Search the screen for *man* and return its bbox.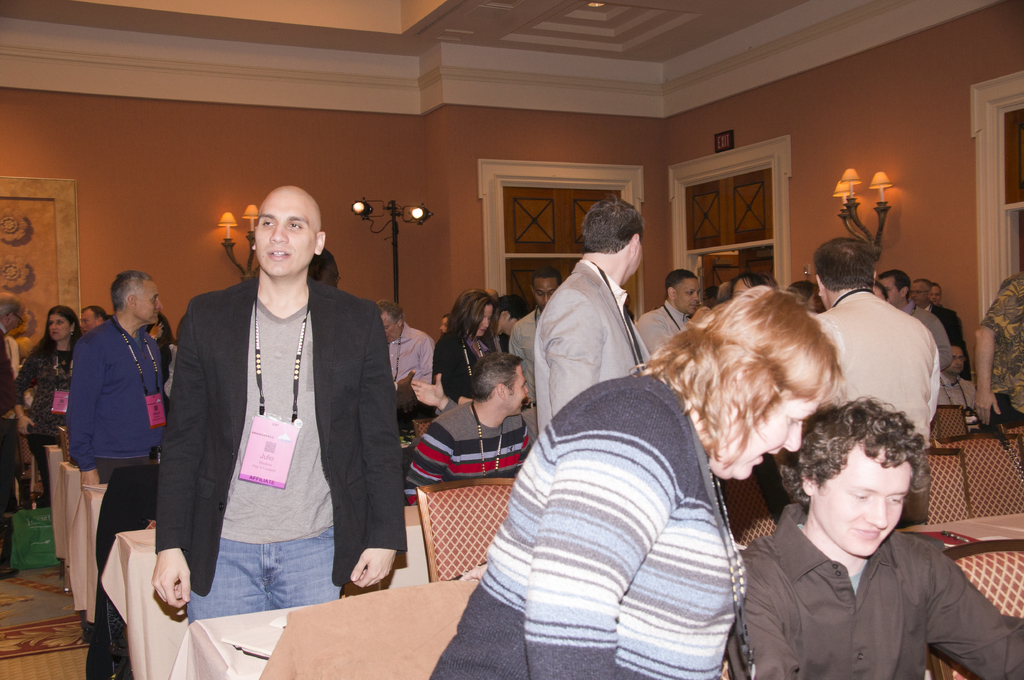
Found: <bbox>724, 383, 1014, 679</bbox>.
